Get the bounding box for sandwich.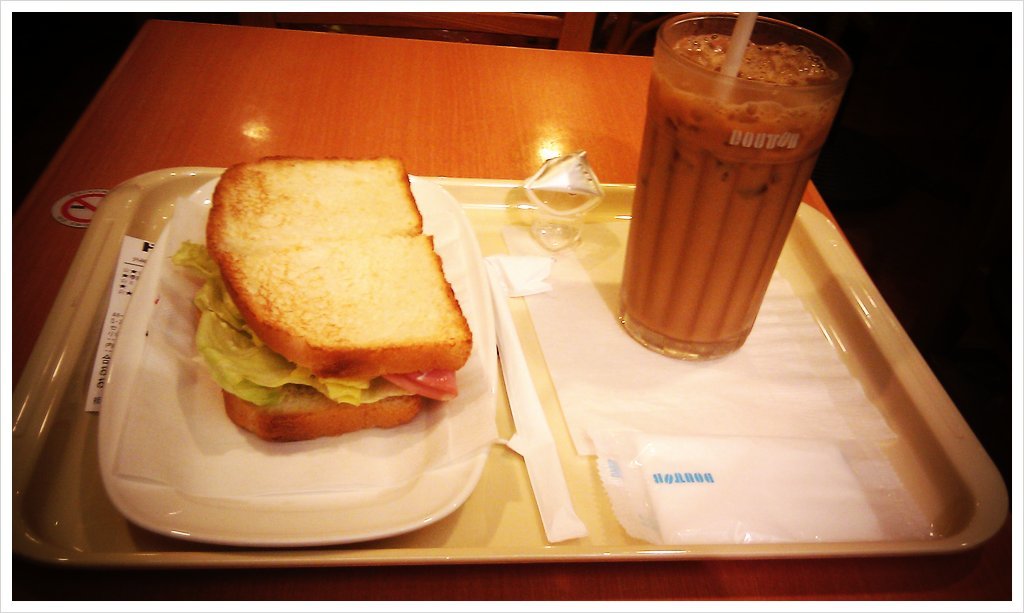
{"left": 178, "top": 151, "right": 477, "bottom": 453}.
